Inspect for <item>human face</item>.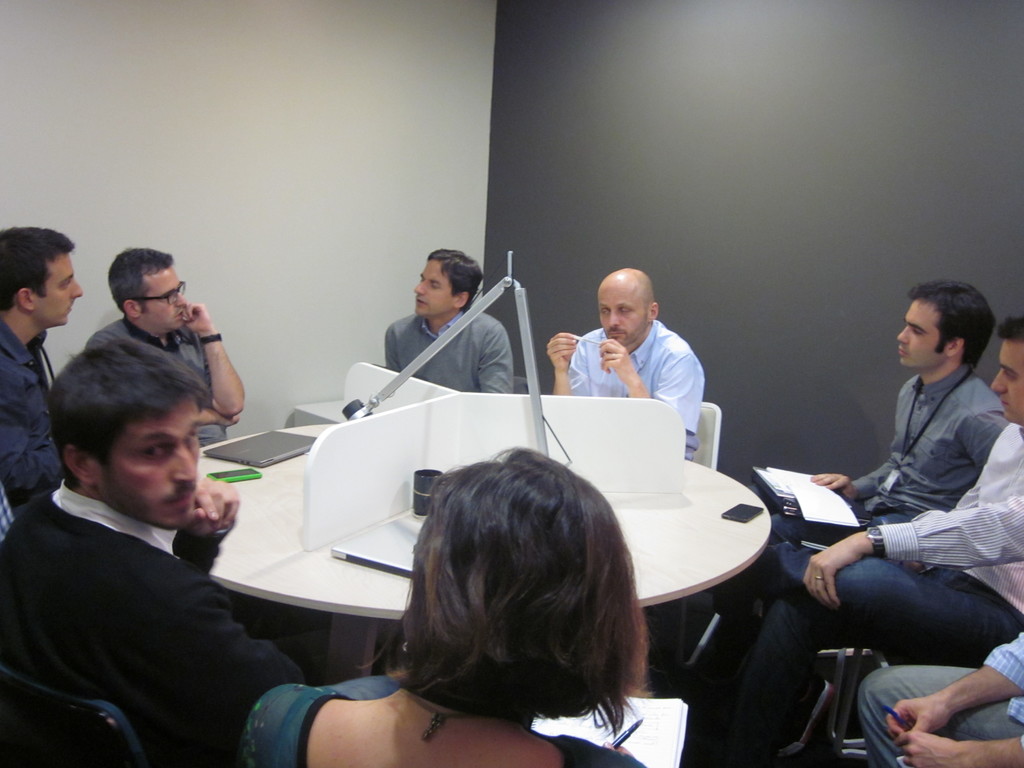
Inspection: locate(595, 287, 652, 344).
